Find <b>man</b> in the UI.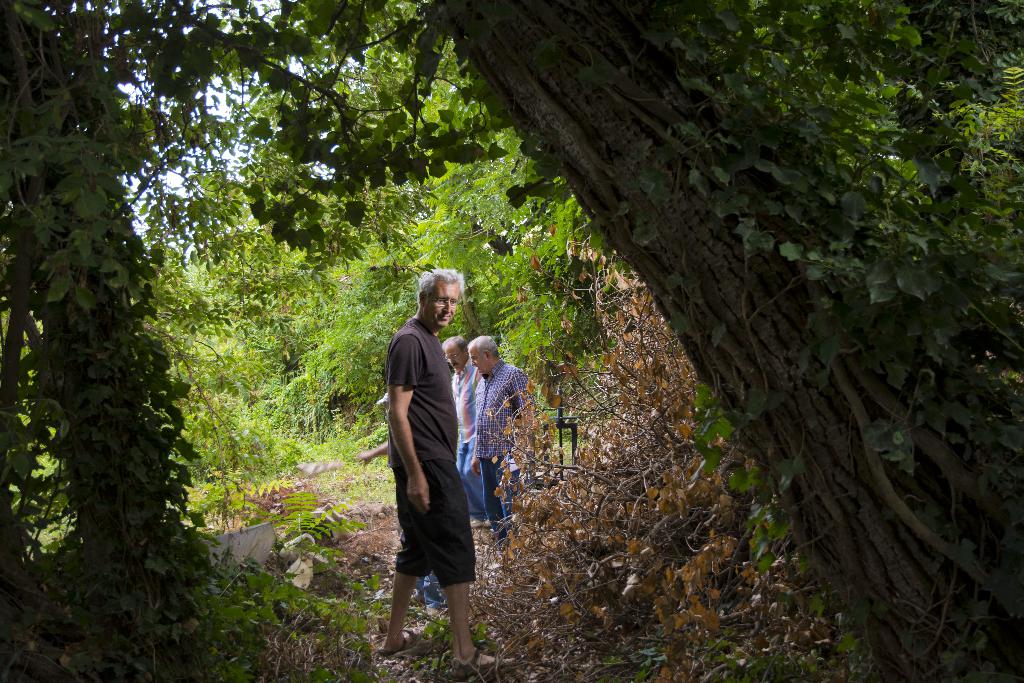
UI element at select_region(436, 332, 490, 526).
